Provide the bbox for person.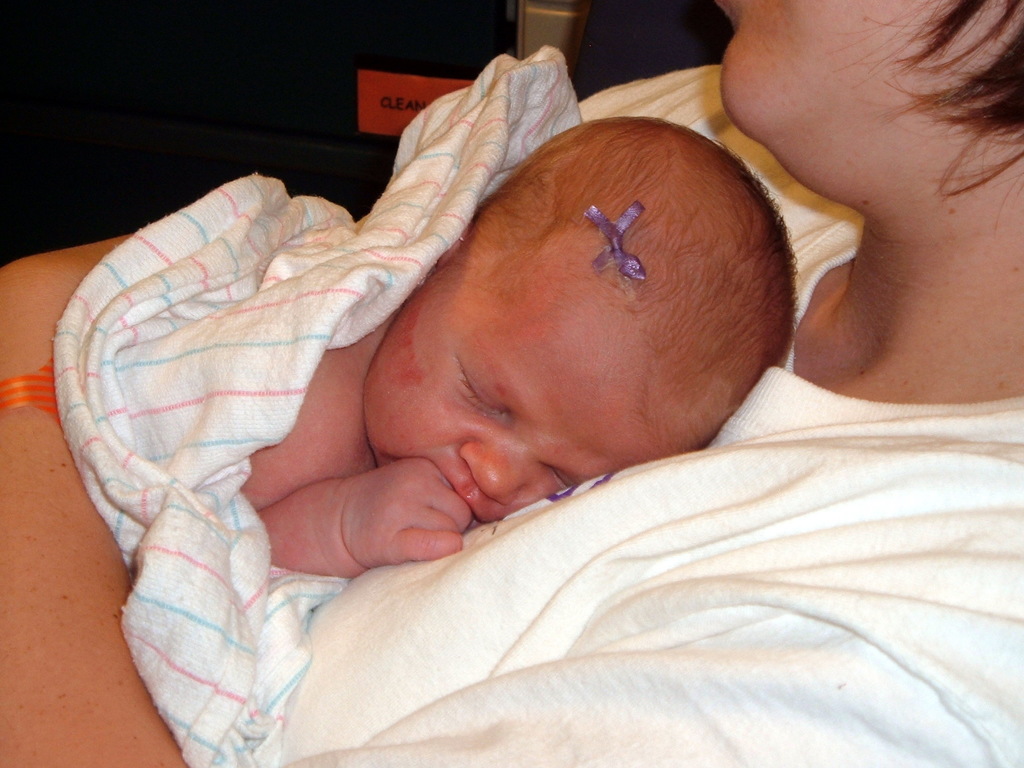
0:0:1023:767.
